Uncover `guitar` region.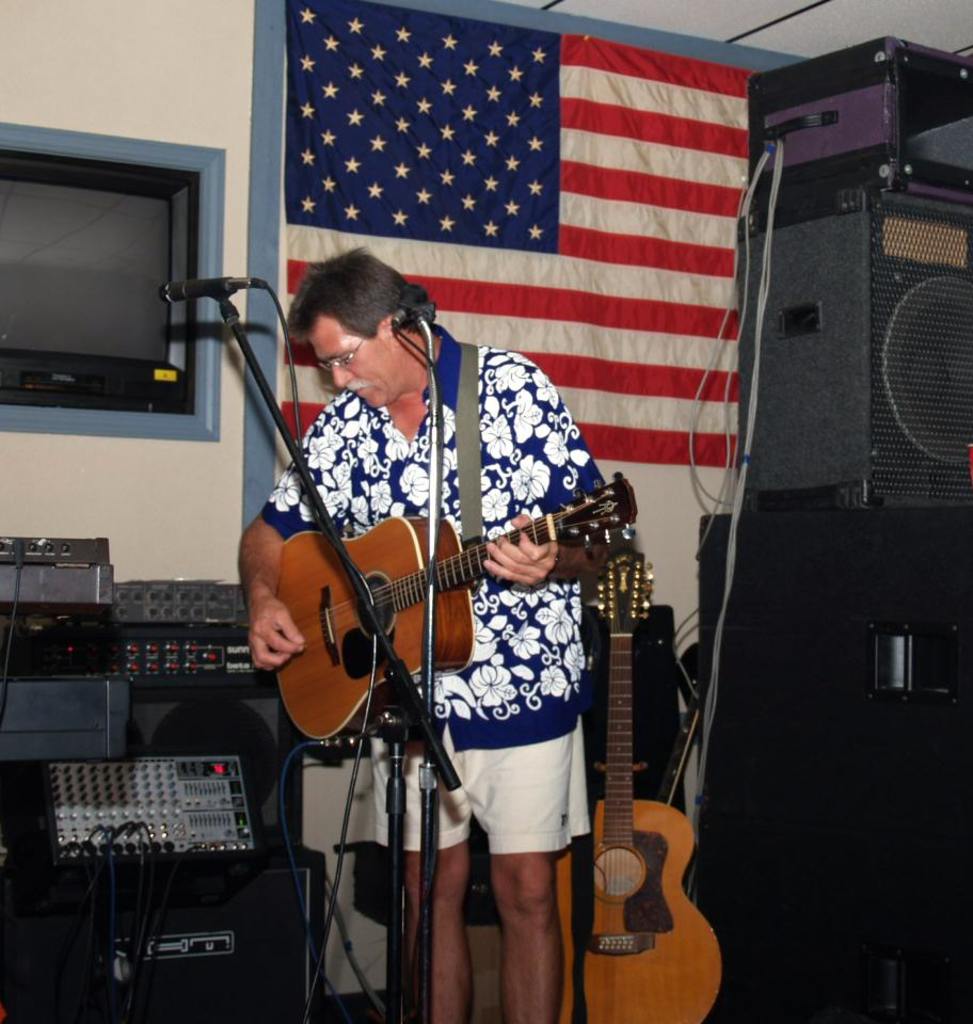
Uncovered: 217:447:649:765.
